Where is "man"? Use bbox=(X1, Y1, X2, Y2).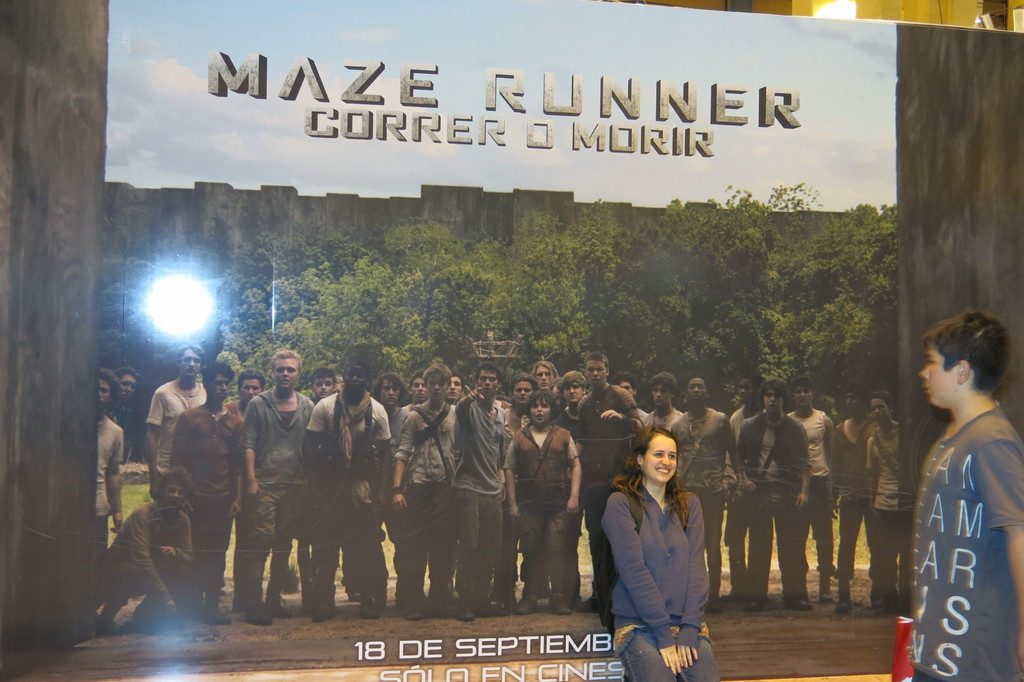
bbox=(221, 365, 268, 422).
